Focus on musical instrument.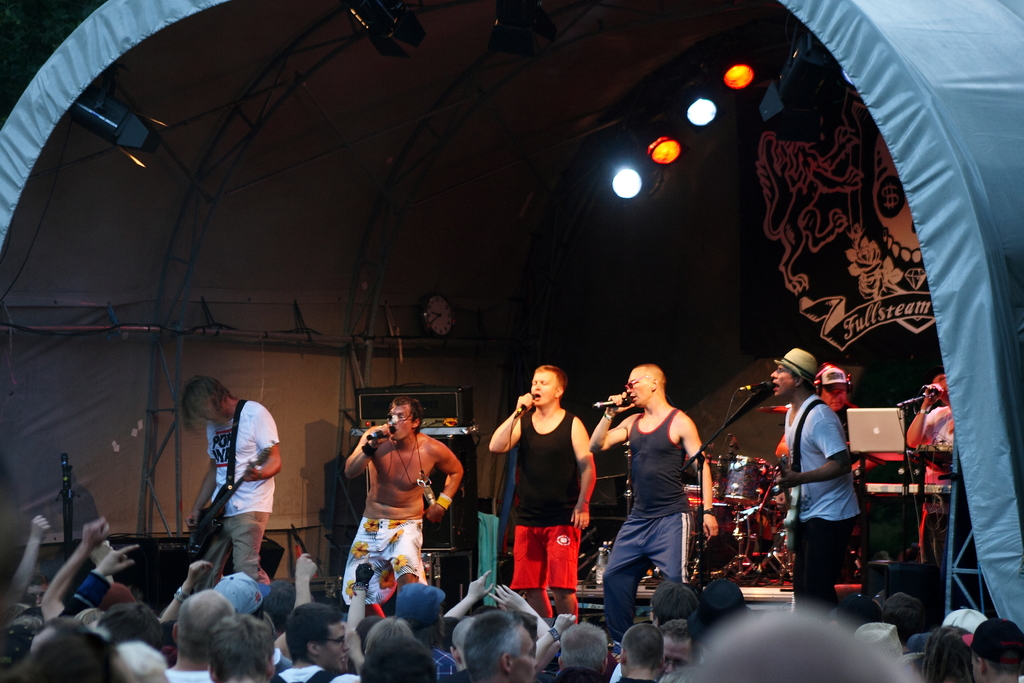
Focused at select_region(754, 454, 792, 532).
